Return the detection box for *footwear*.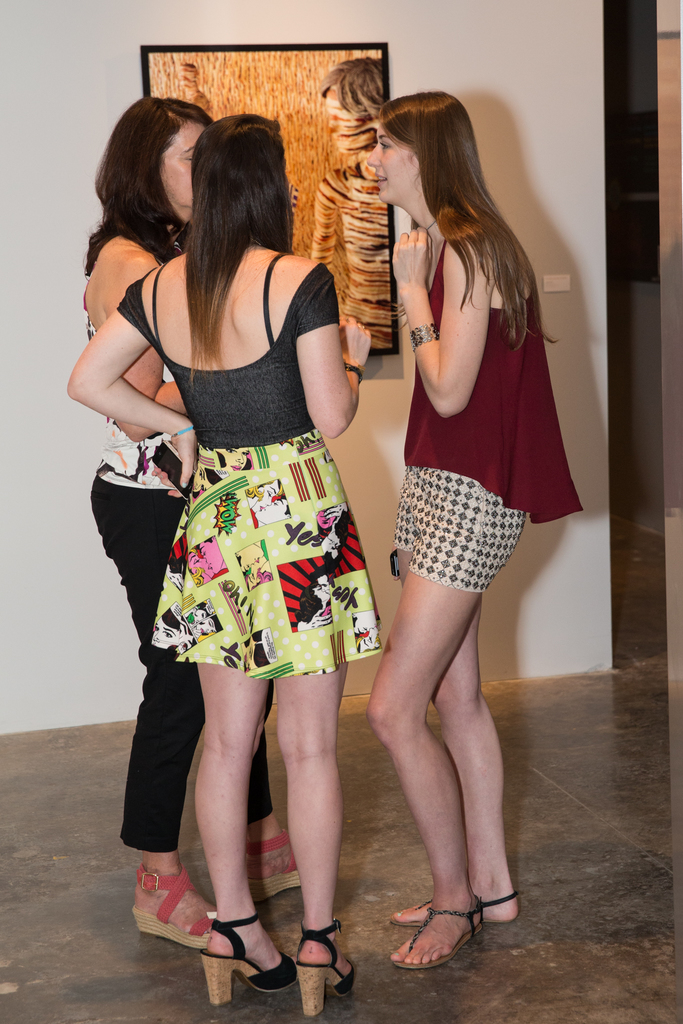
rect(389, 897, 482, 968).
